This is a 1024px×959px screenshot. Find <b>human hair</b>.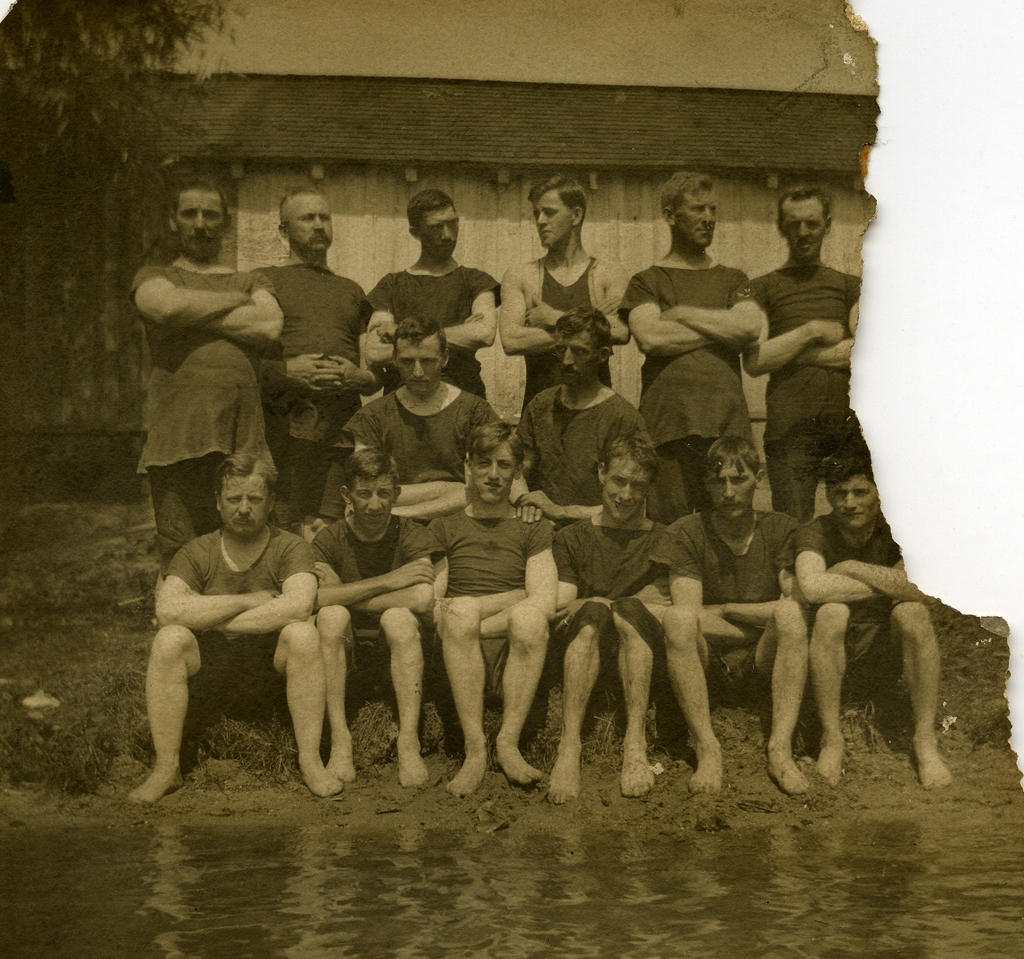
Bounding box: x1=776, y1=186, x2=833, y2=232.
